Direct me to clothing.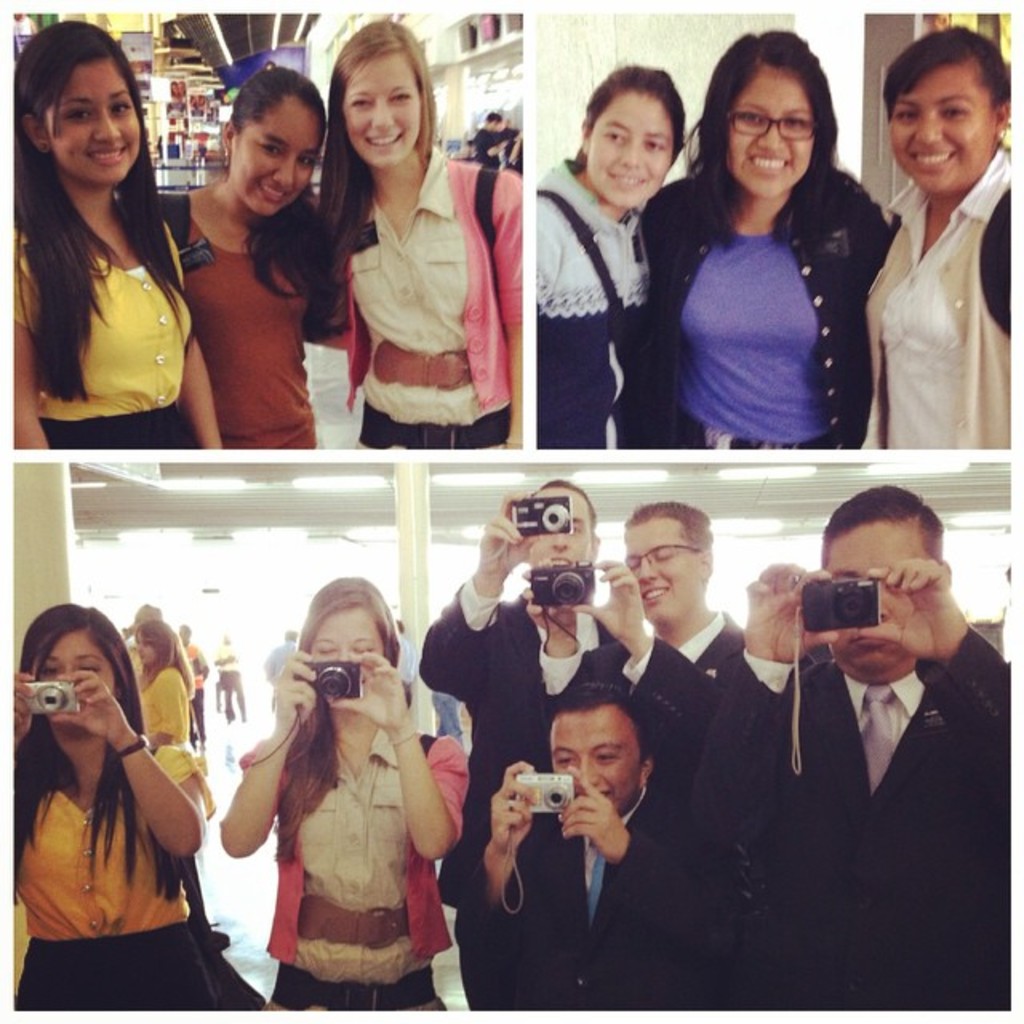
Direction: bbox=[466, 771, 733, 1010].
